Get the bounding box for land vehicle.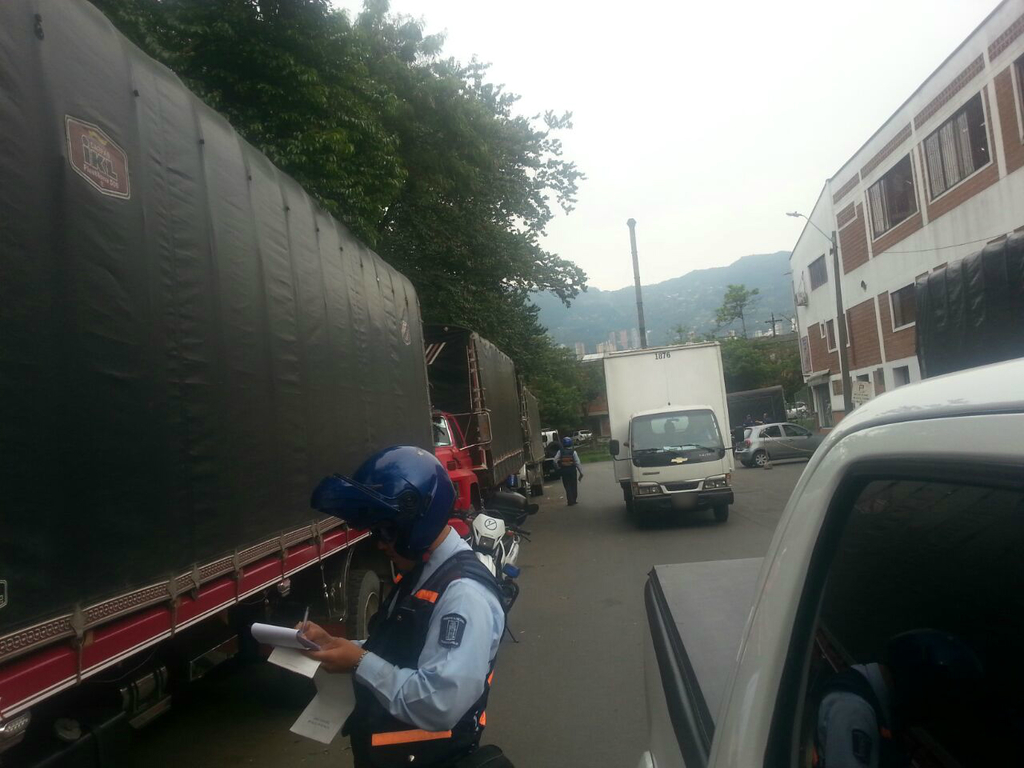
left=726, top=388, right=788, bottom=442.
